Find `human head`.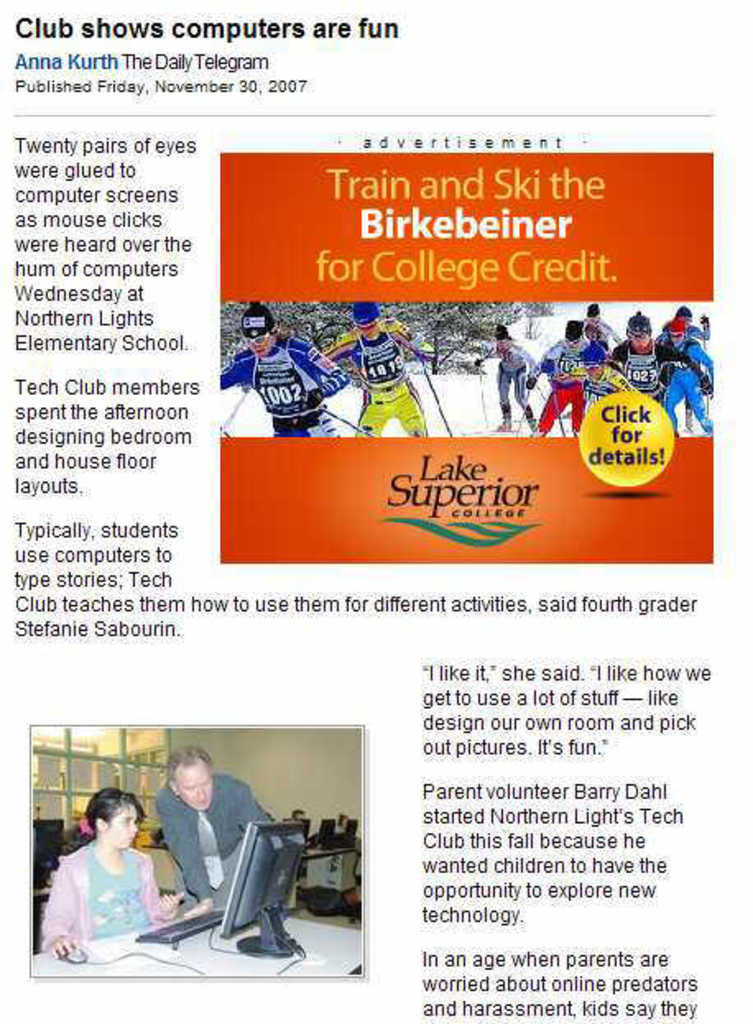
(664, 316, 687, 352).
